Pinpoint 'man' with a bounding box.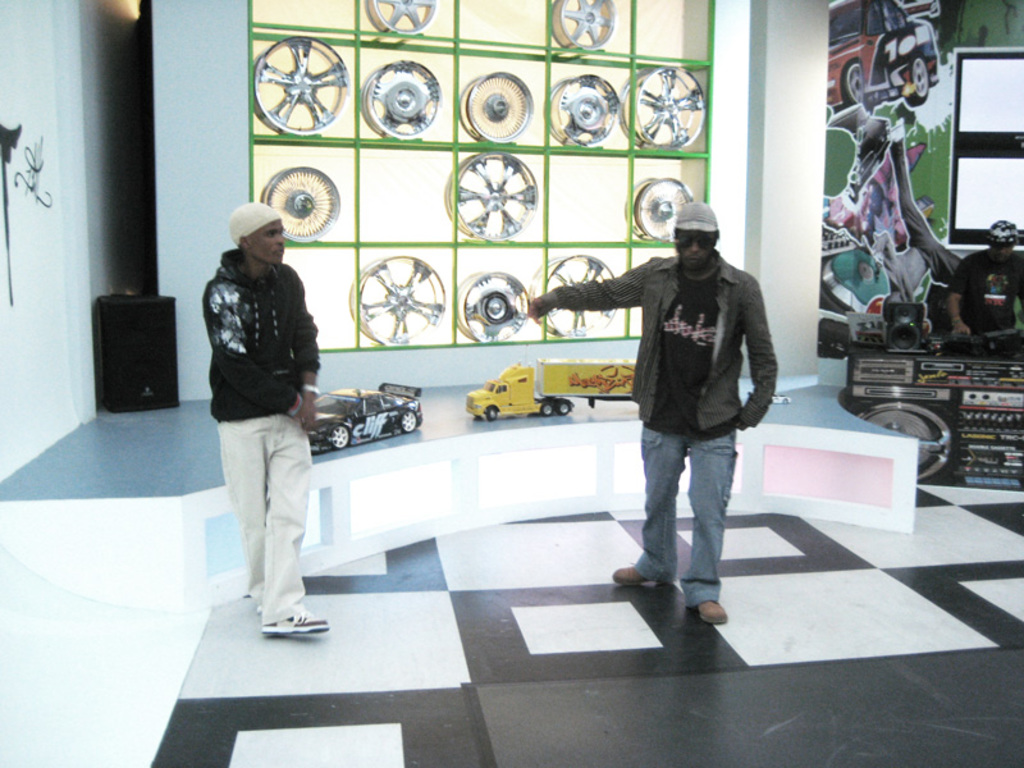
BBox(202, 192, 335, 639).
